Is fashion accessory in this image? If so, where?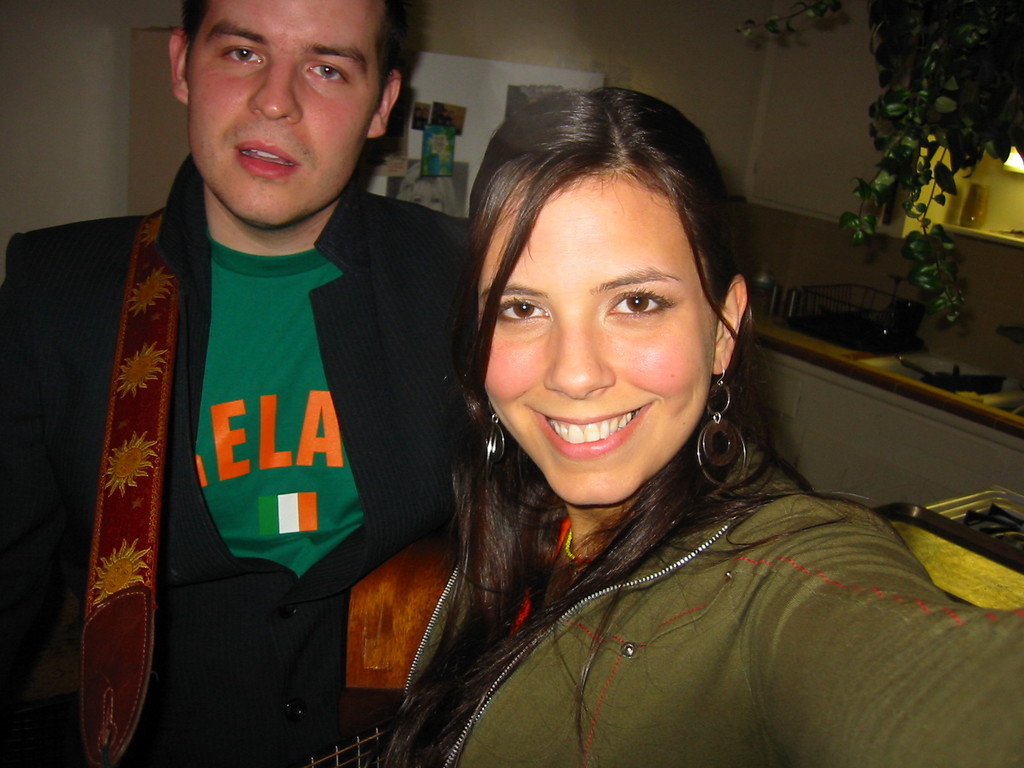
Yes, at 558 519 591 560.
